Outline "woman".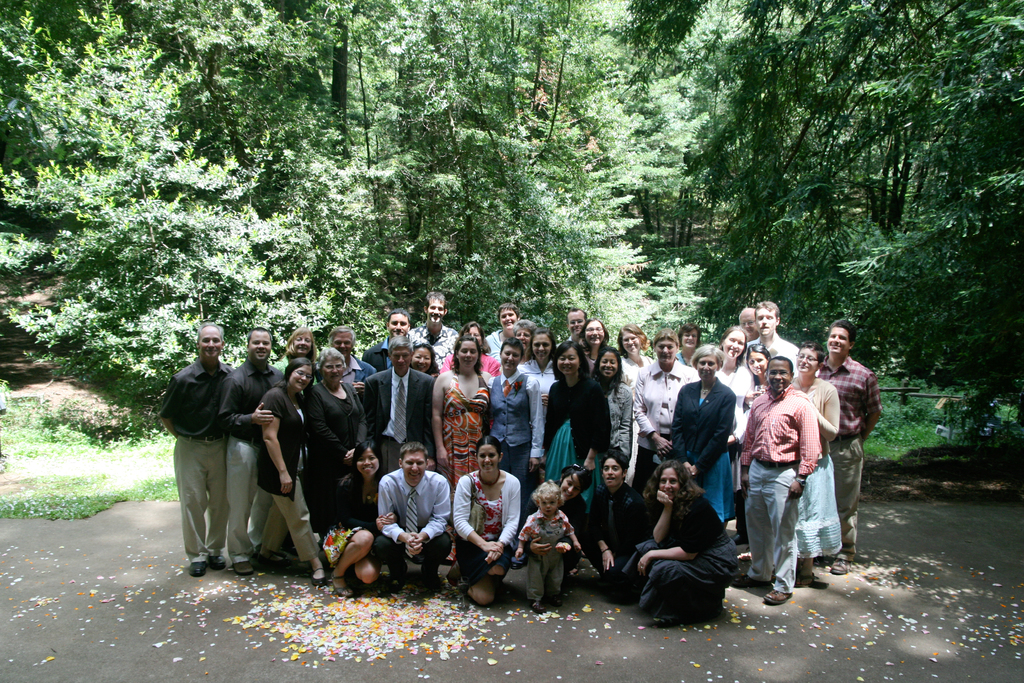
Outline: bbox=(321, 439, 389, 595).
